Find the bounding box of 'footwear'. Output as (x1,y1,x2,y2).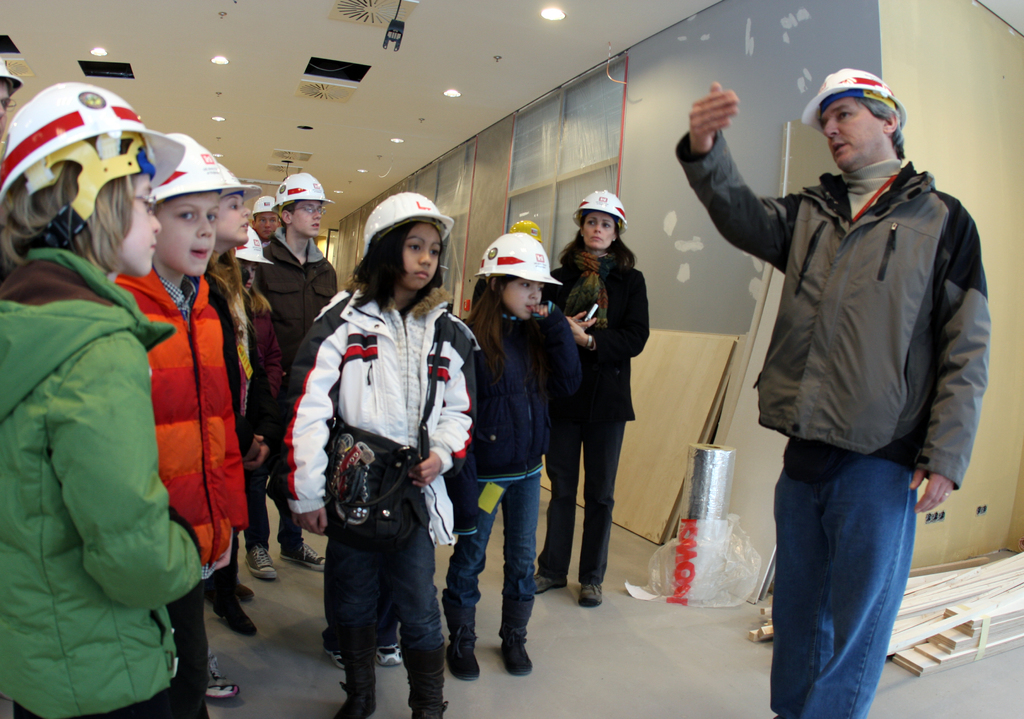
(447,643,479,680).
